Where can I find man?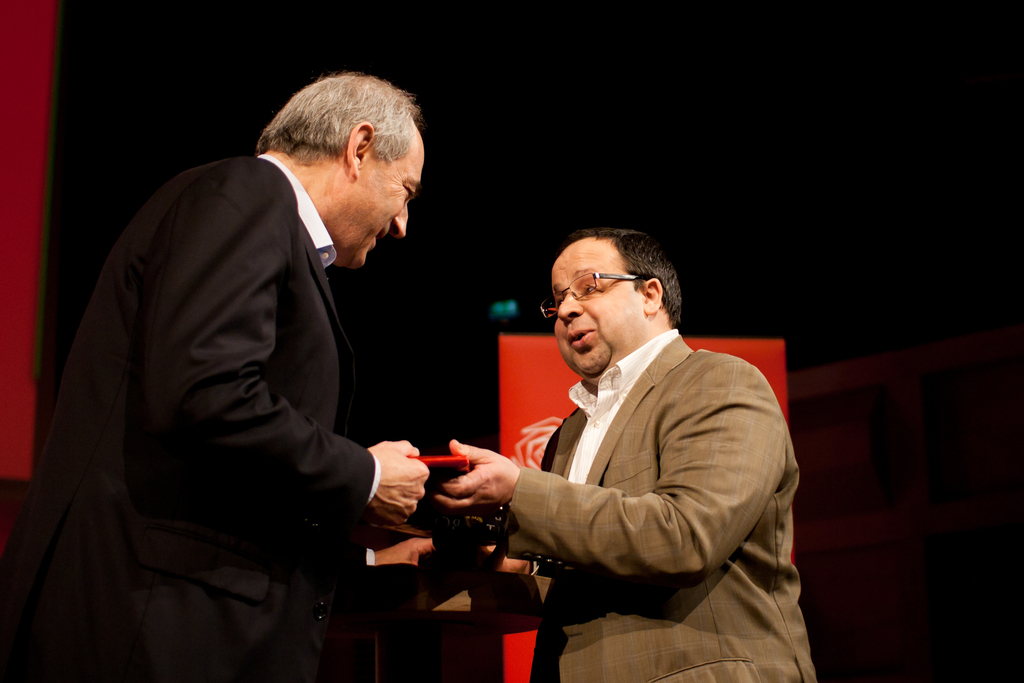
You can find it at 433:229:817:682.
